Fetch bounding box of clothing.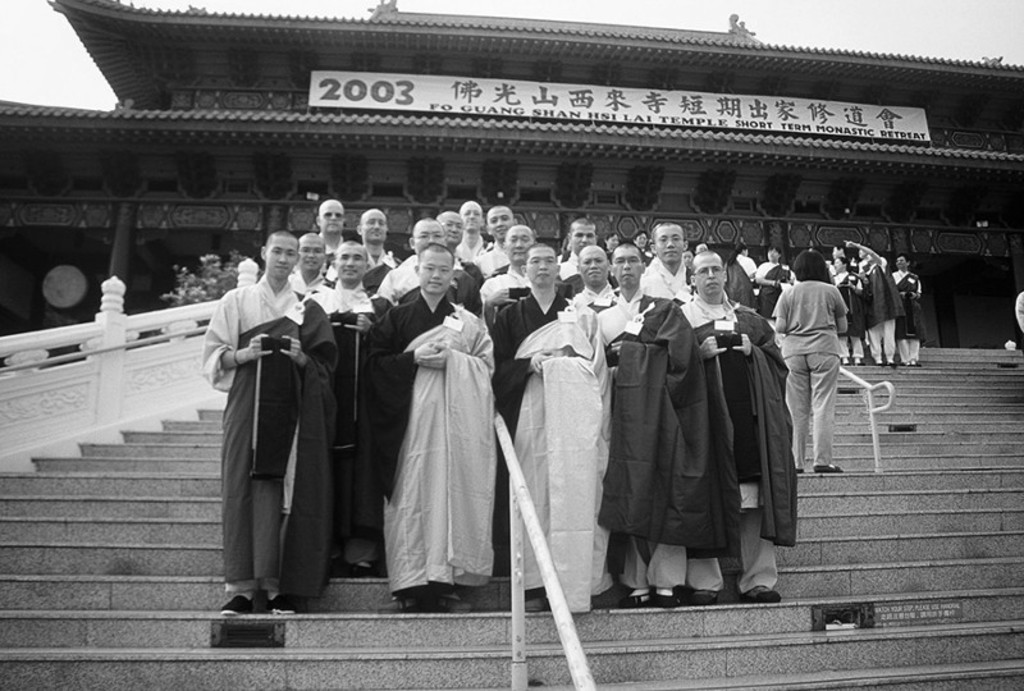
Bbox: box=[557, 243, 582, 280].
